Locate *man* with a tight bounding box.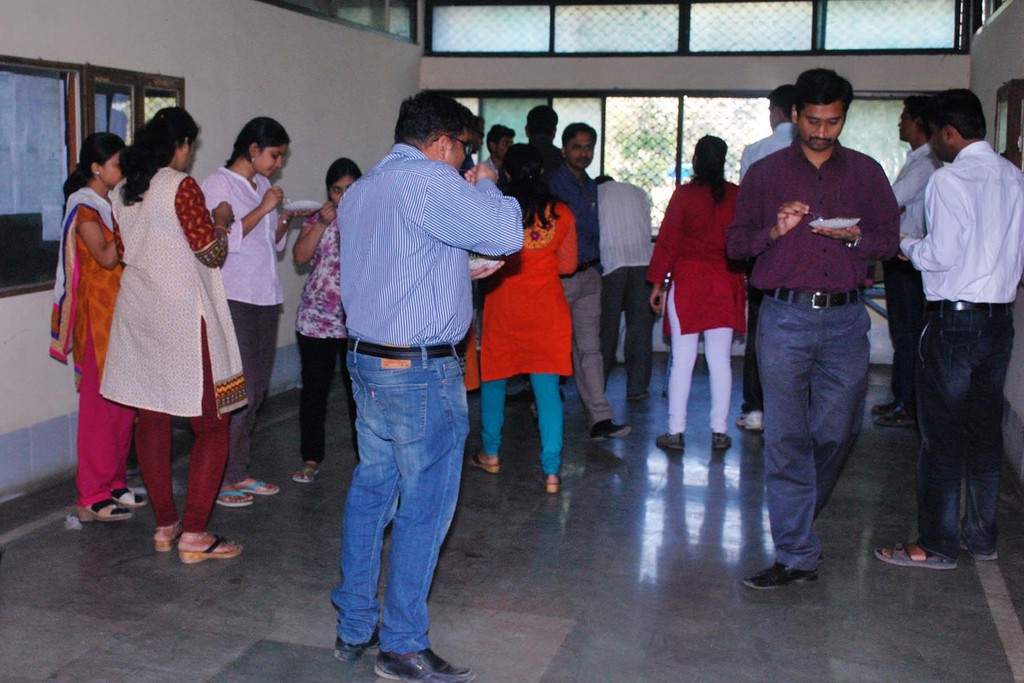
detection(545, 115, 638, 445).
